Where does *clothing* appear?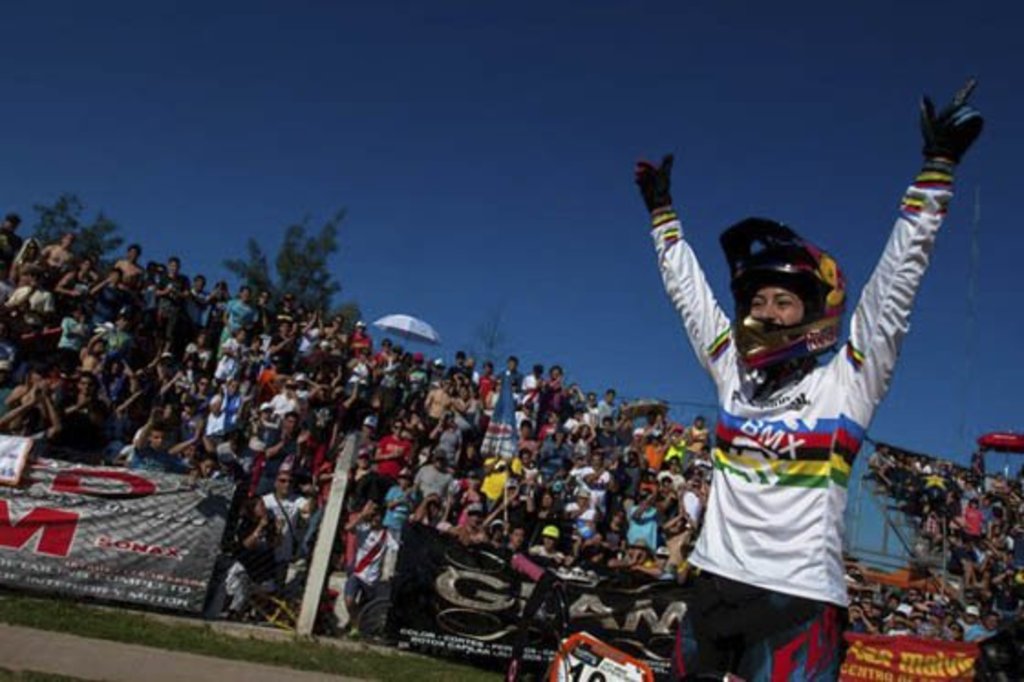
Appears at crop(68, 399, 110, 464).
